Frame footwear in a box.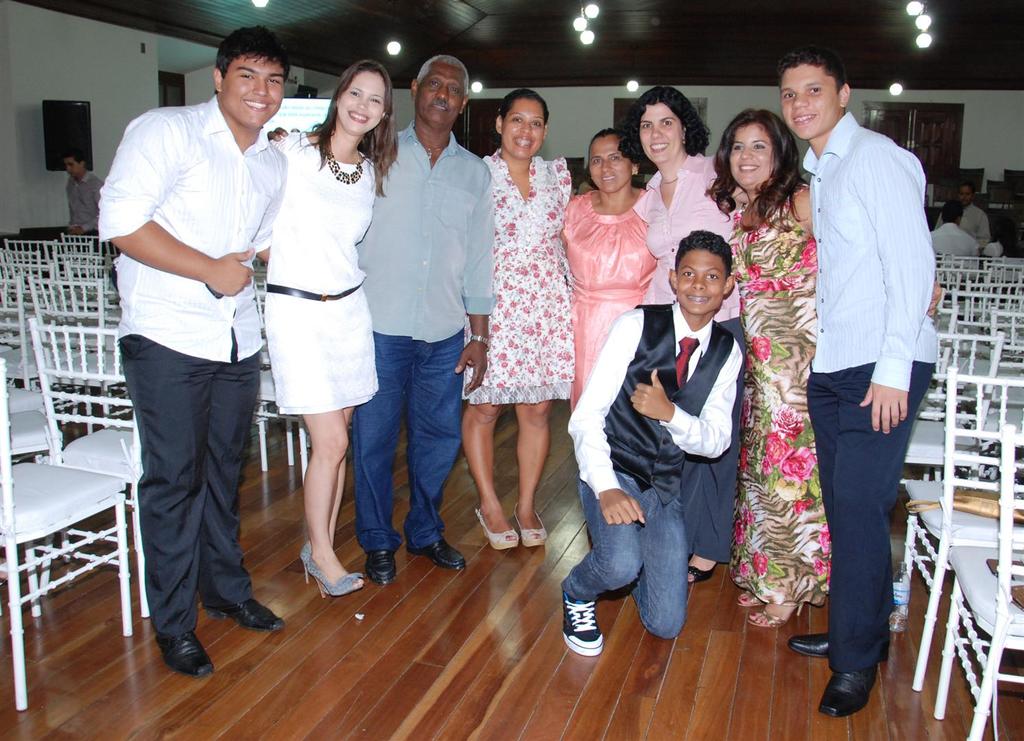
[x1=561, y1=588, x2=603, y2=655].
